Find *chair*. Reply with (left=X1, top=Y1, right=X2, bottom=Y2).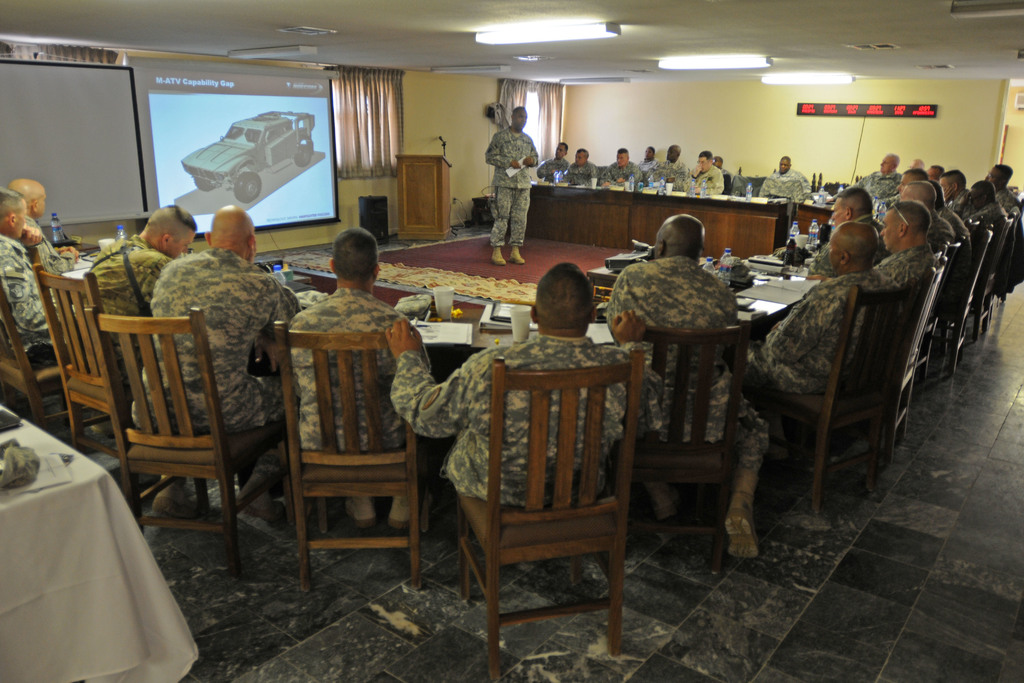
(left=278, top=329, right=419, bottom=591).
